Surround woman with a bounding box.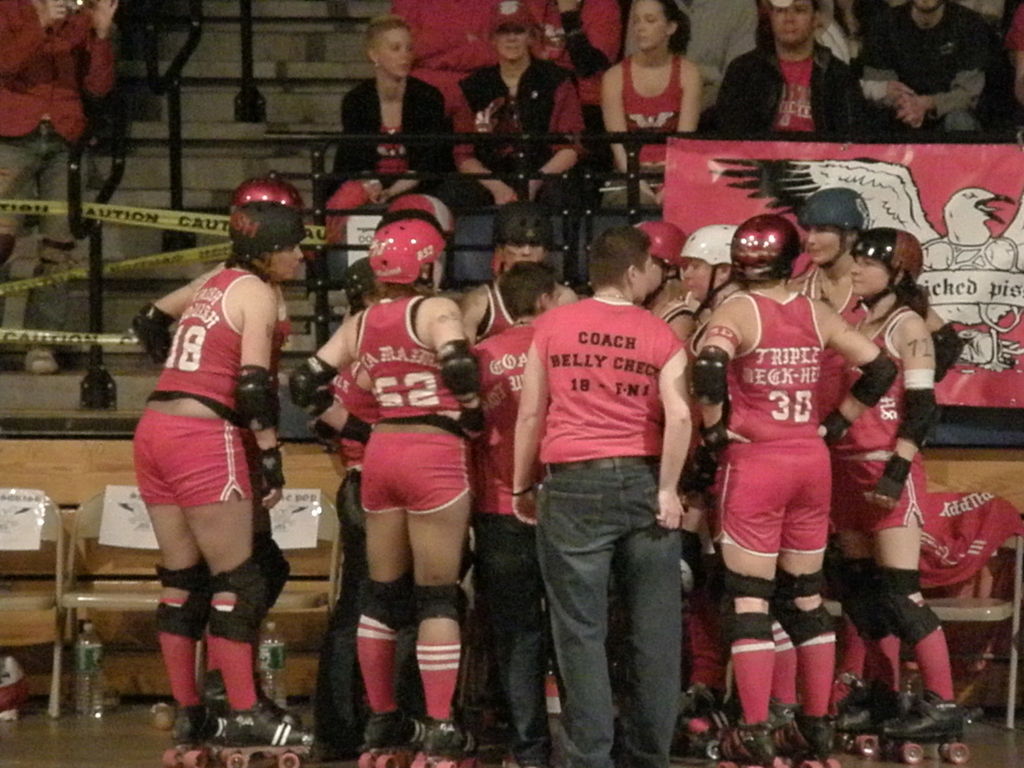
(left=796, top=188, right=966, bottom=725).
